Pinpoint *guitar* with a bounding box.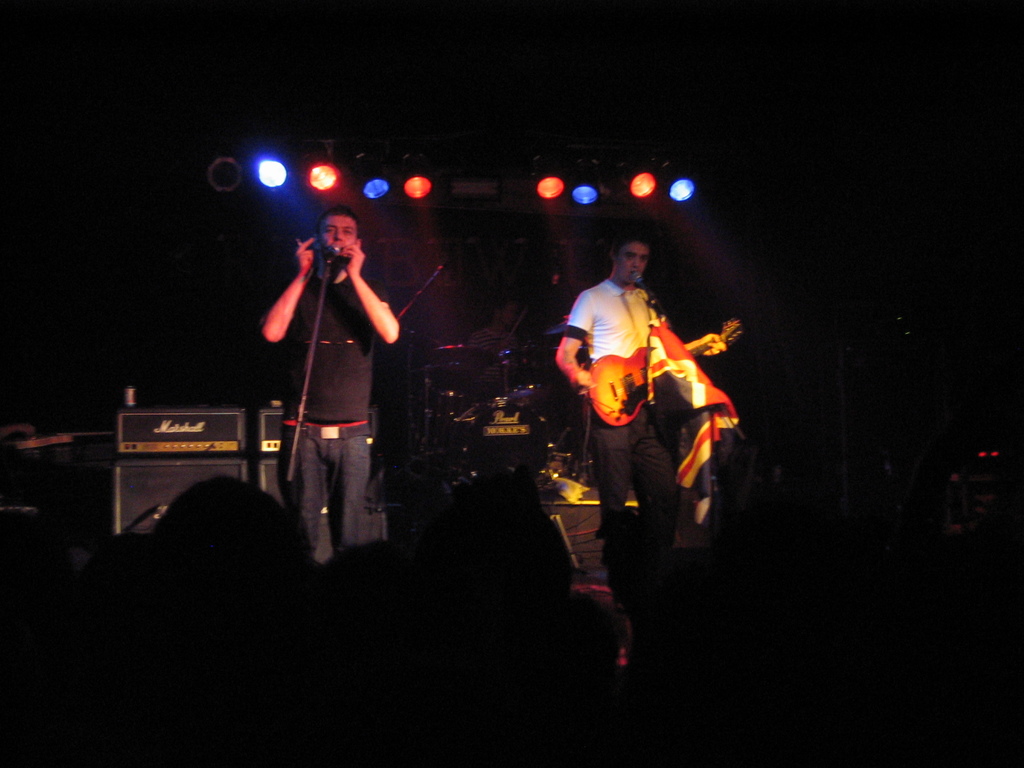
select_region(588, 317, 742, 426).
